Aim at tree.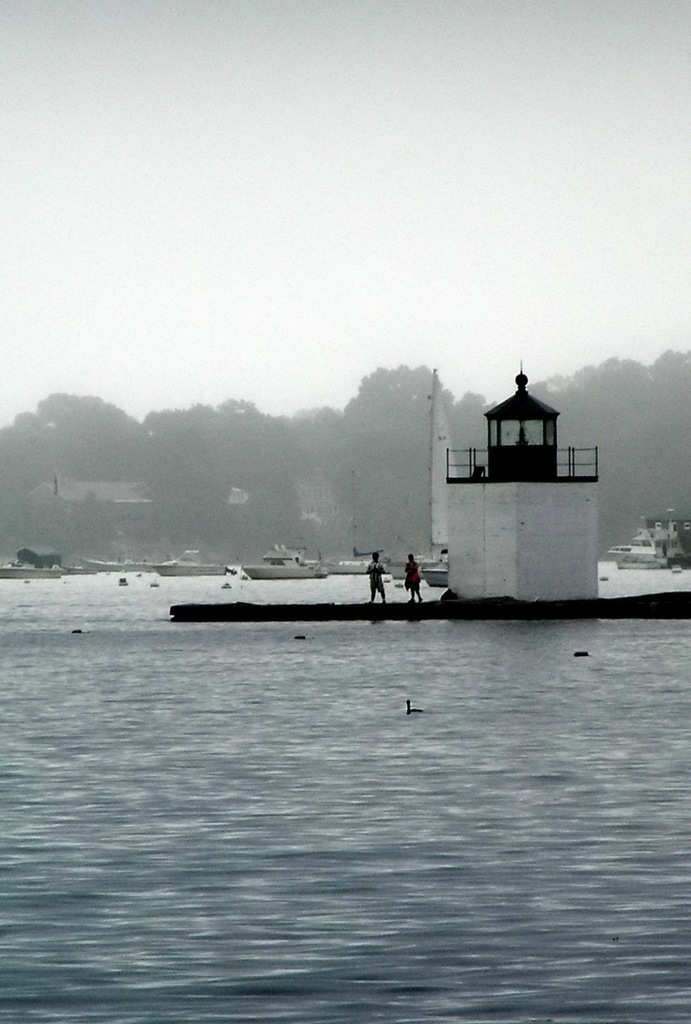
Aimed at [136,407,176,440].
